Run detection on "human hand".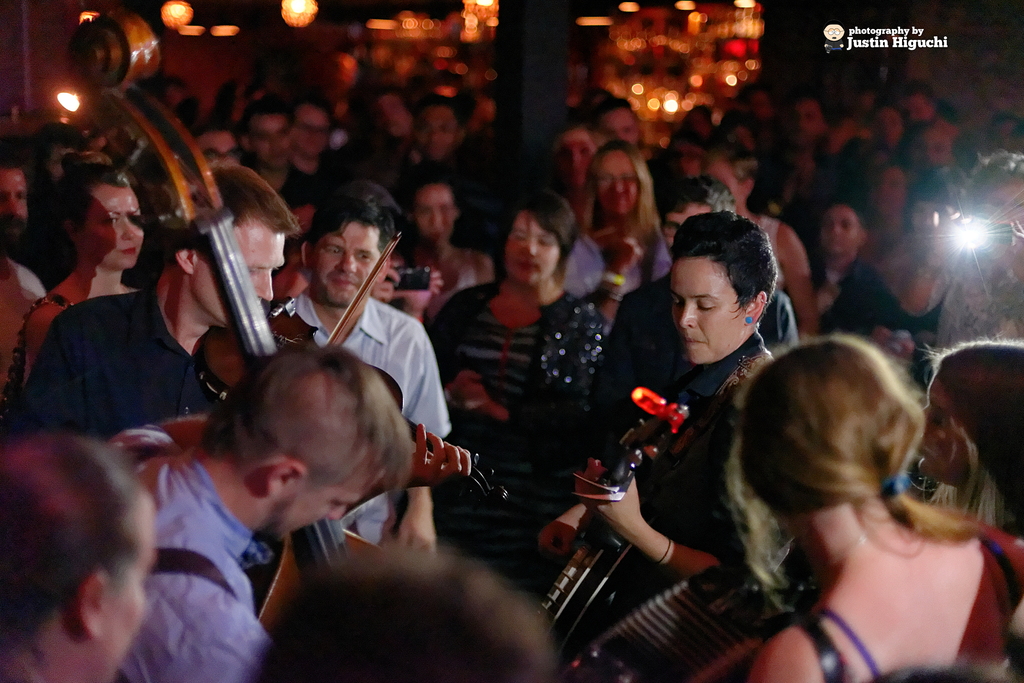
Result: detection(408, 425, 470, 506).
